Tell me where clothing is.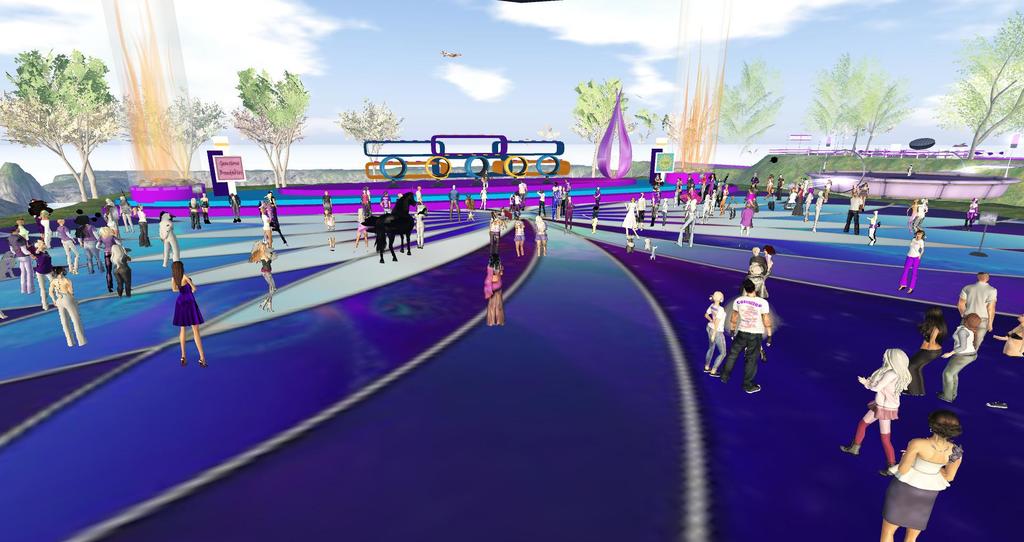
clothing is at left=60, top=225, right=79, bottom=275.
